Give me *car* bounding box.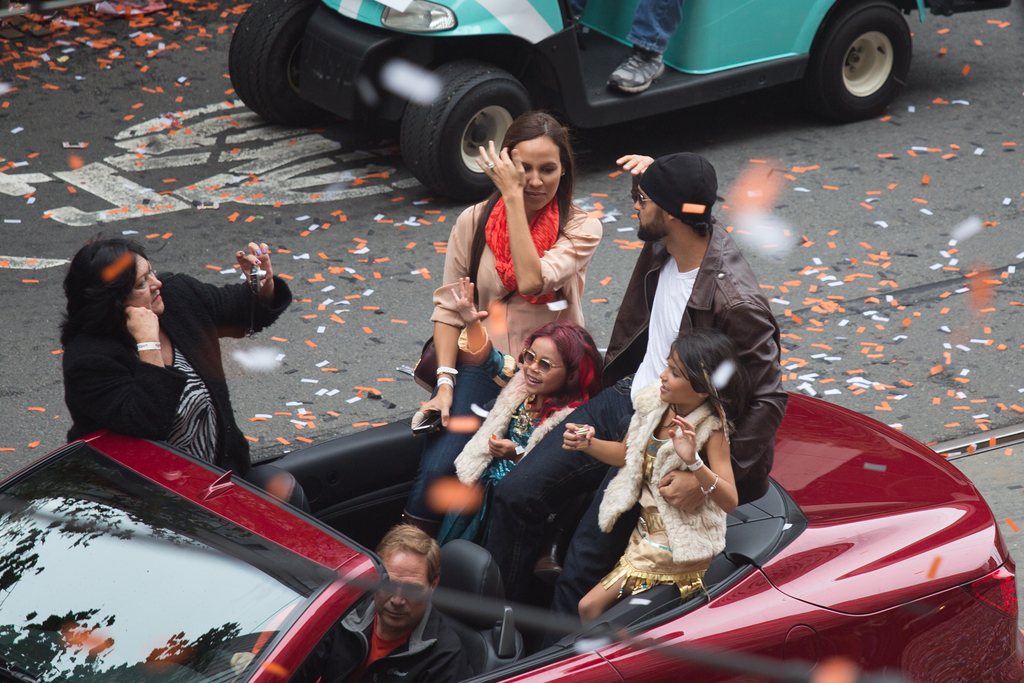
[x1=0, y1=266, x2=979, y2=667].
